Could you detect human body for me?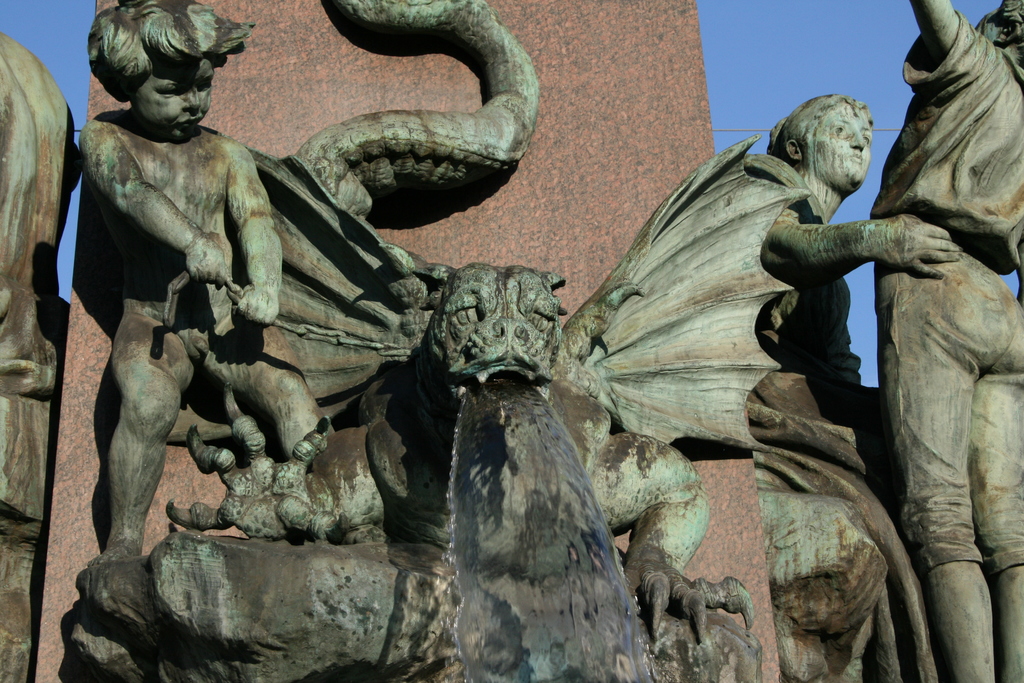
Detection result: bbox(564, 89, 964, 682).
